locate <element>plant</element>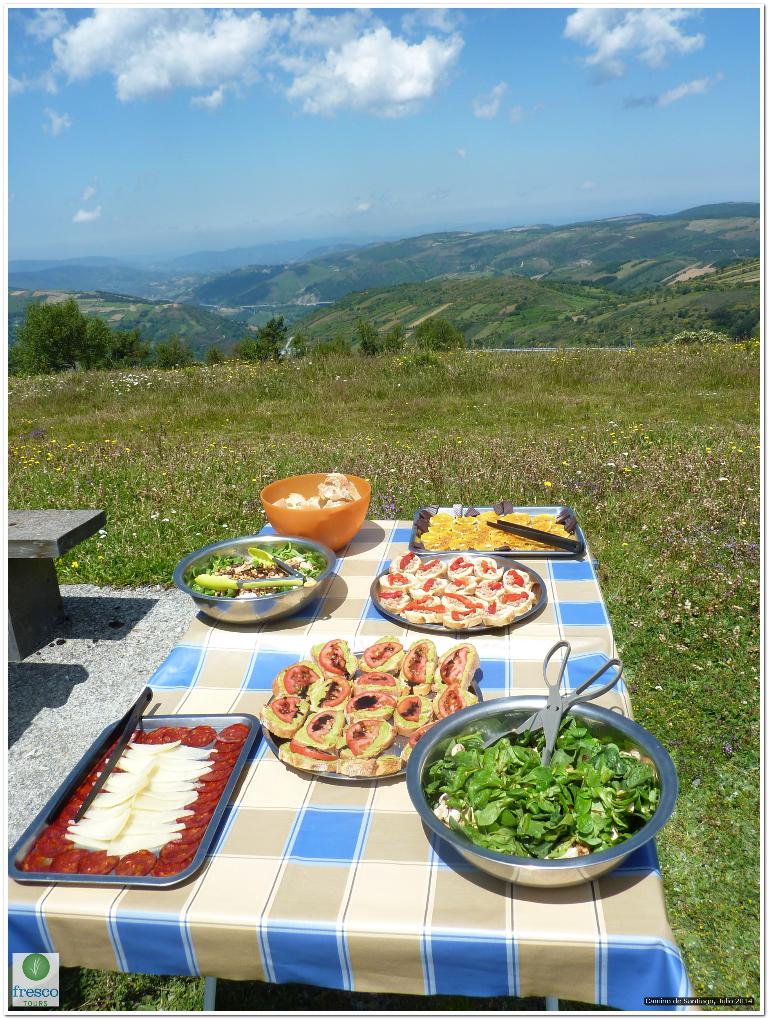
<region>0, 258, 183, 374</region>
